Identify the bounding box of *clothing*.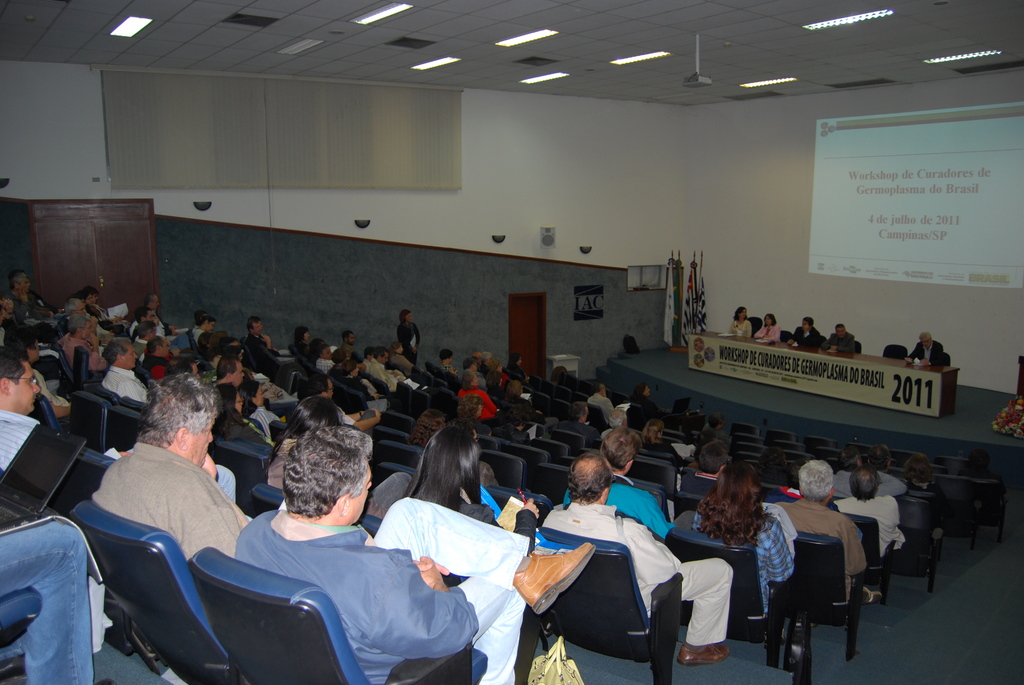
396 320 422 367.
